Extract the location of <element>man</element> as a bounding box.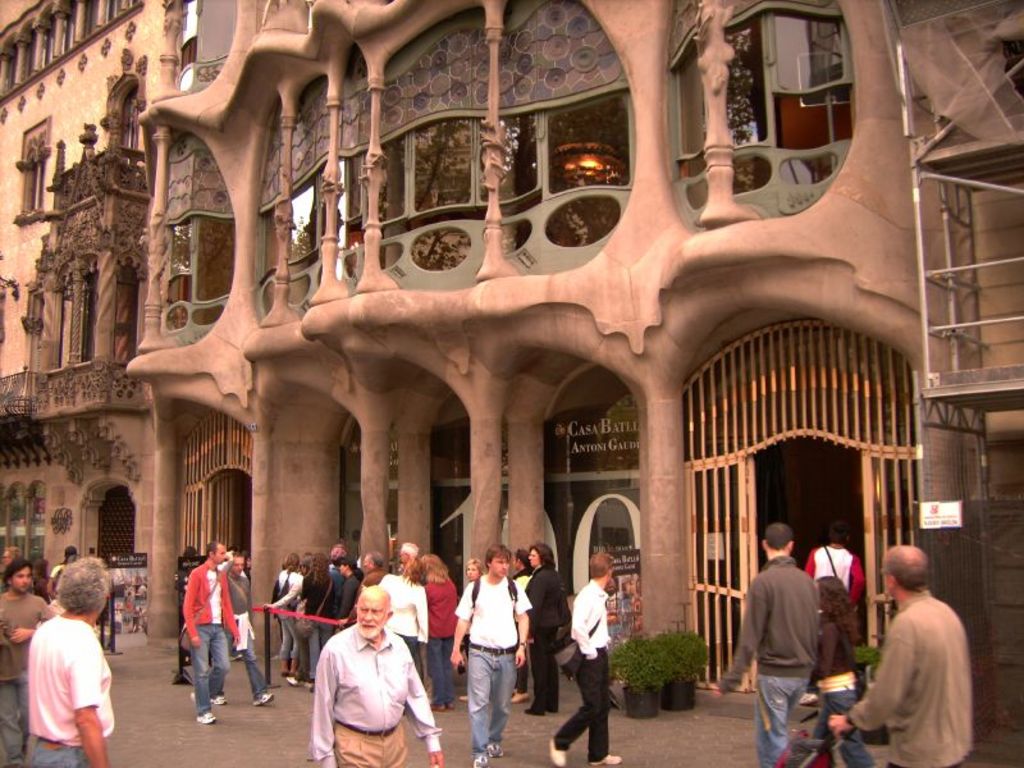
box=[0, 557, 52, 763].
